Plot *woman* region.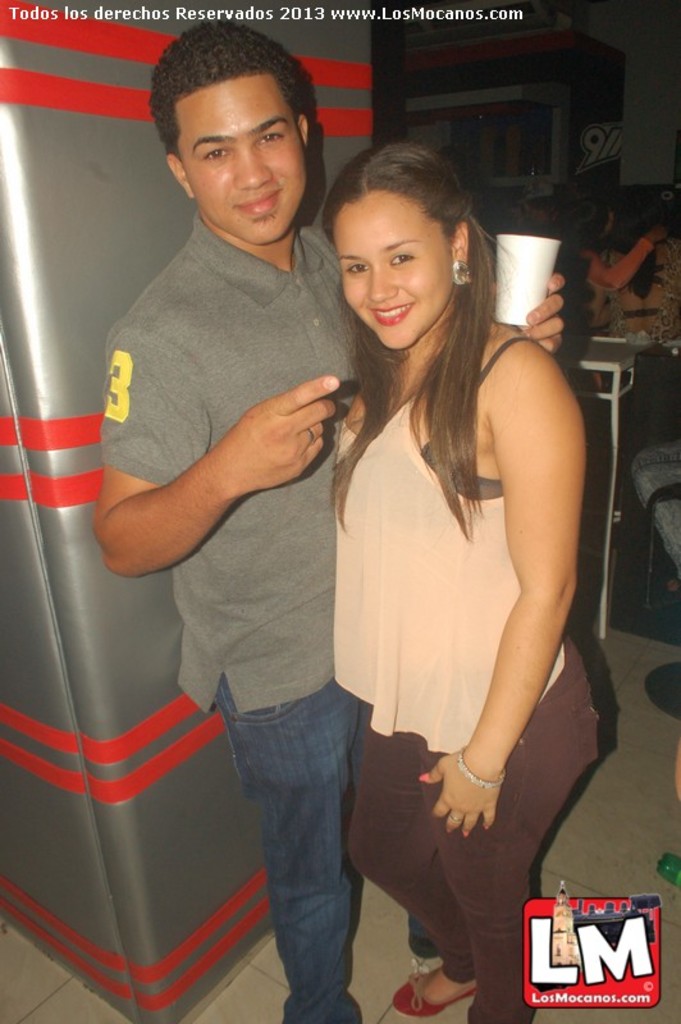
Plotted at [280, 113, 602, 1001].
